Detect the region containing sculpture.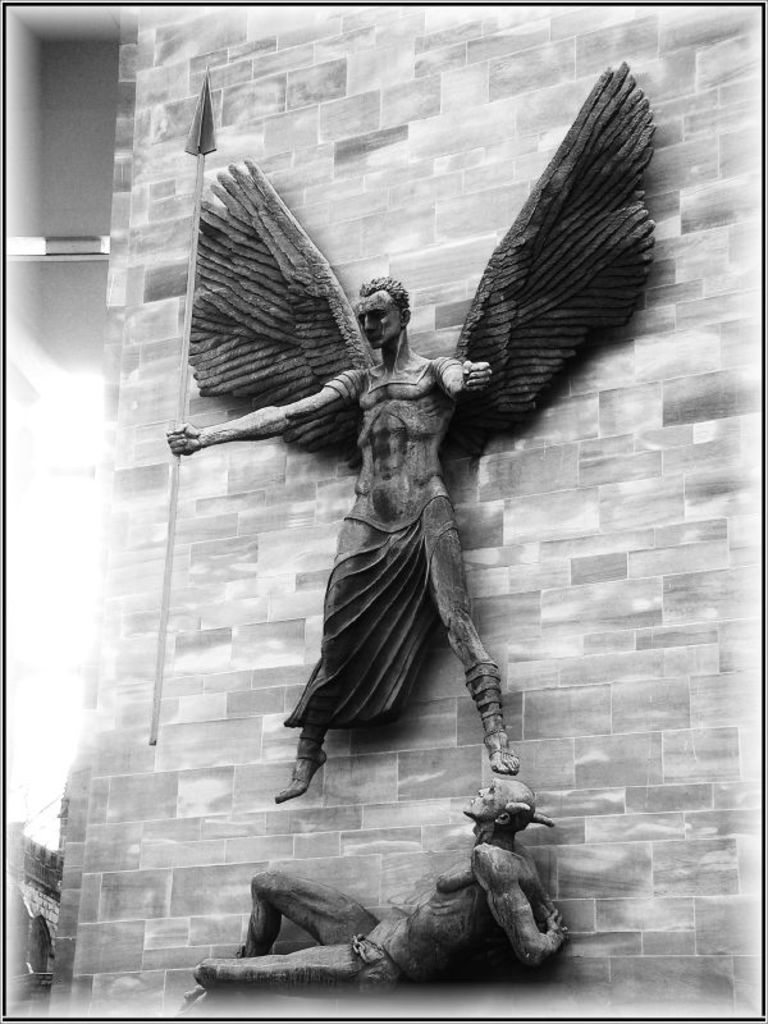
x1=200, y1=780, x2=585, y2=983.
